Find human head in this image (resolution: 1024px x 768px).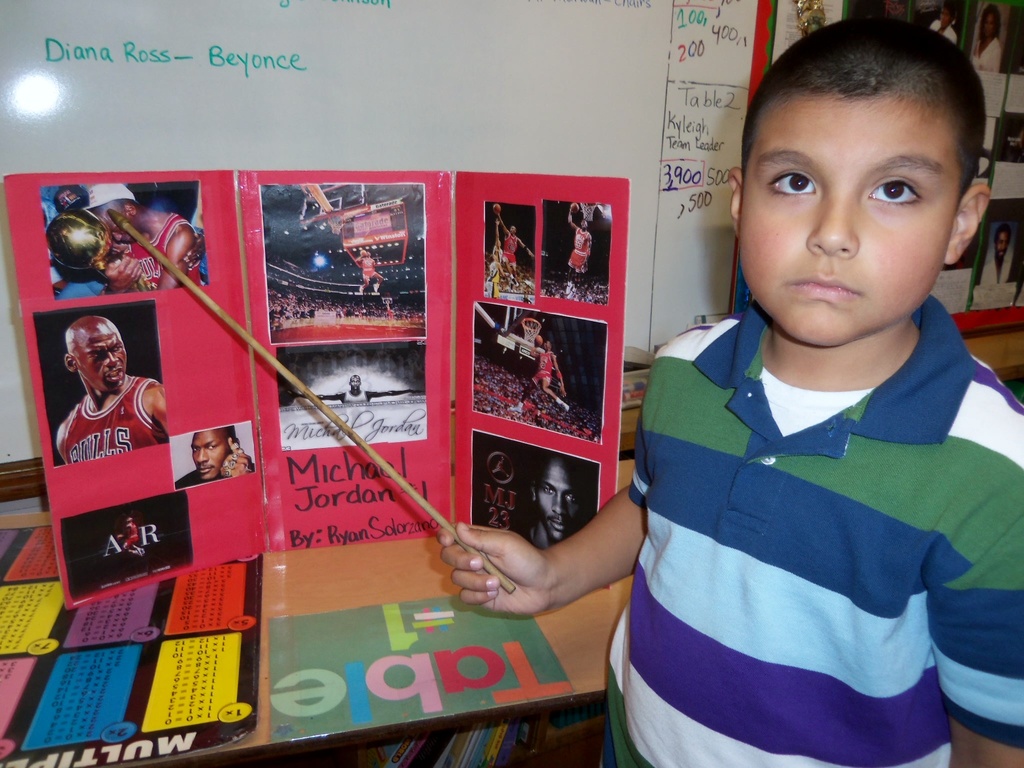
979, 8, 1002, 40.
